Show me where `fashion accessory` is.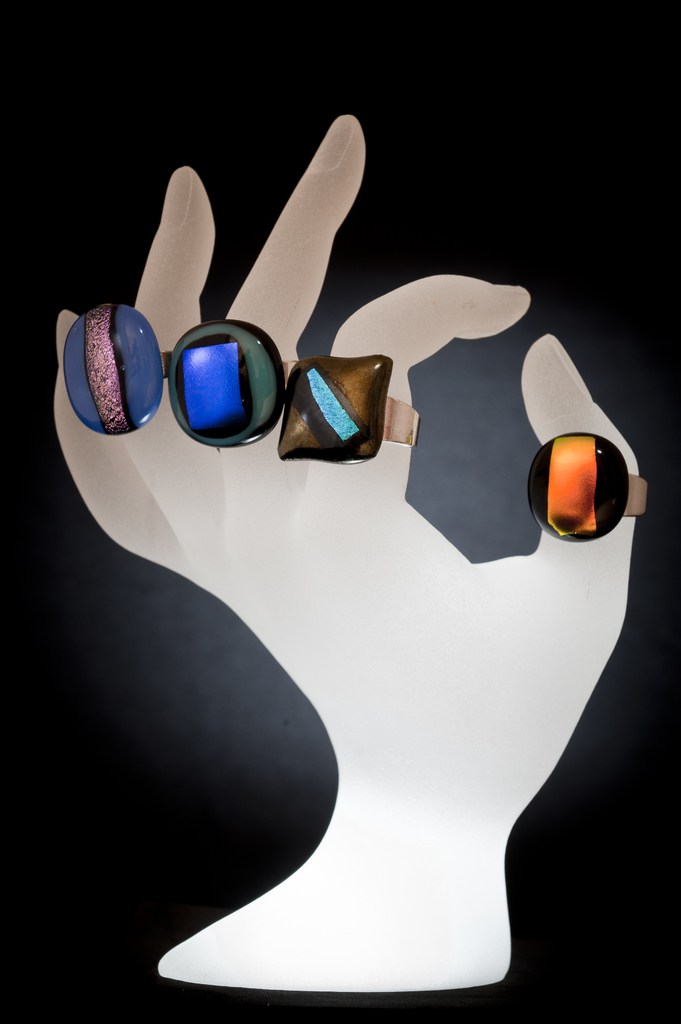
`fashion accessory` is at bbox(291, 348, 440, 493).
